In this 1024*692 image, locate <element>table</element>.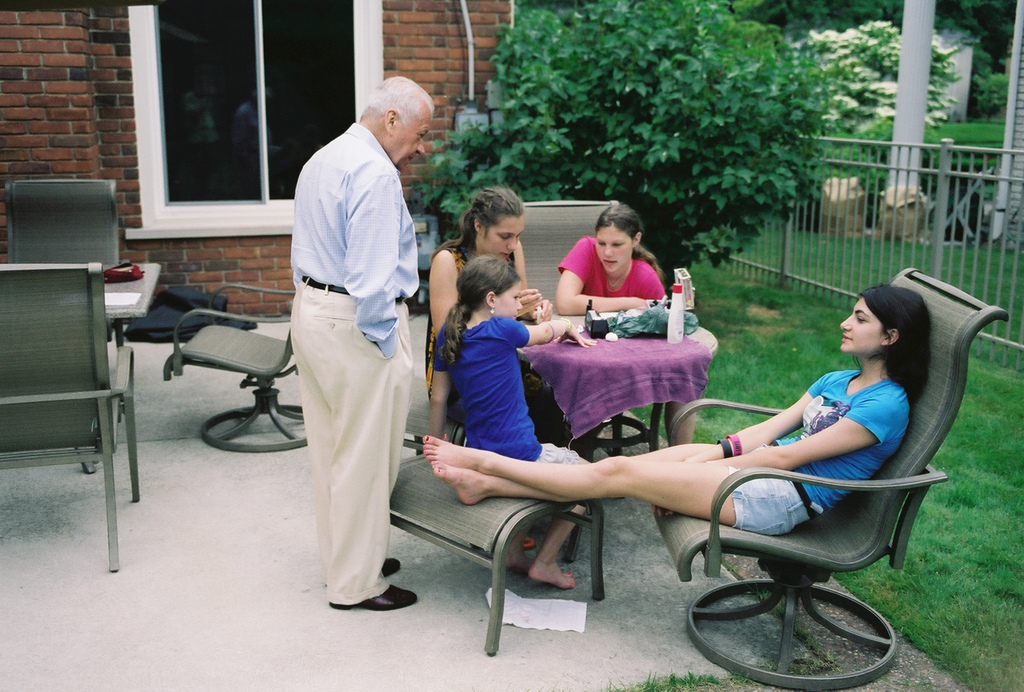
Bounding box: 106, 261, 166, 347.
